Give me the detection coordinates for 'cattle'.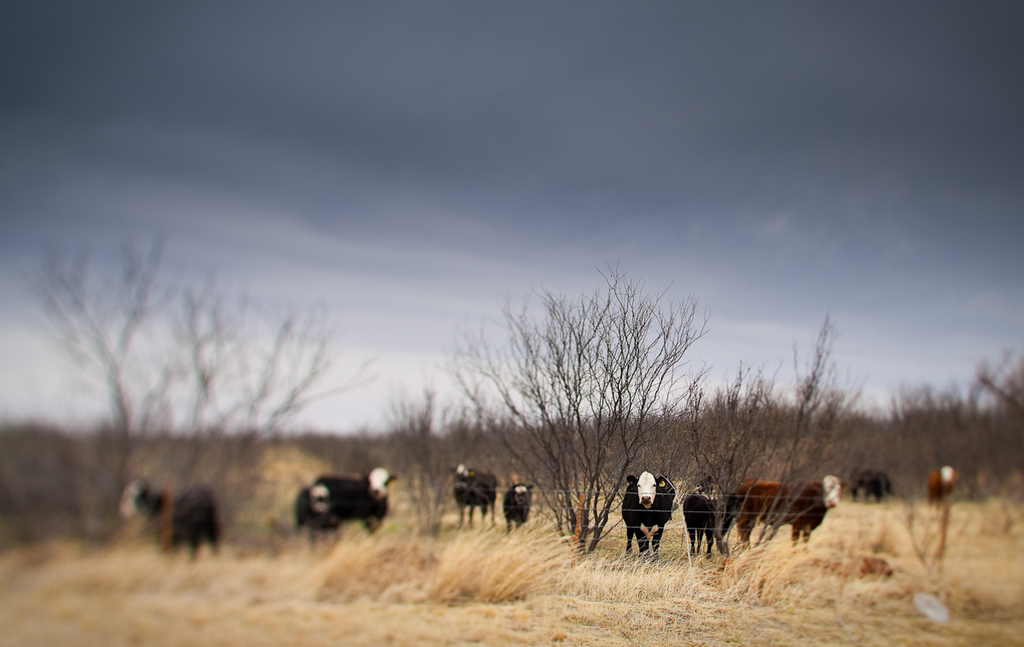
bbox=(499, 488, 530, 537).
